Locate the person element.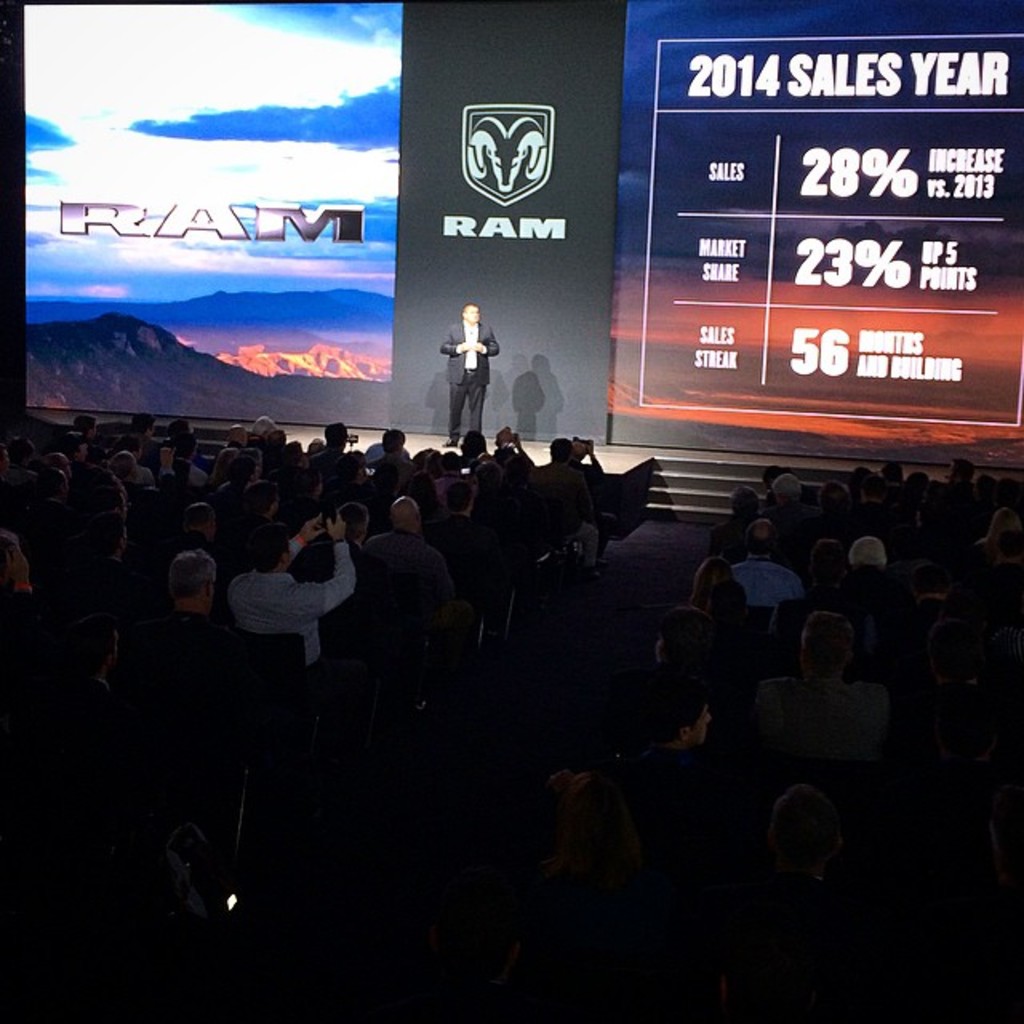
Element bbox: x1=597, y1=672, x2=770, y2=840.
